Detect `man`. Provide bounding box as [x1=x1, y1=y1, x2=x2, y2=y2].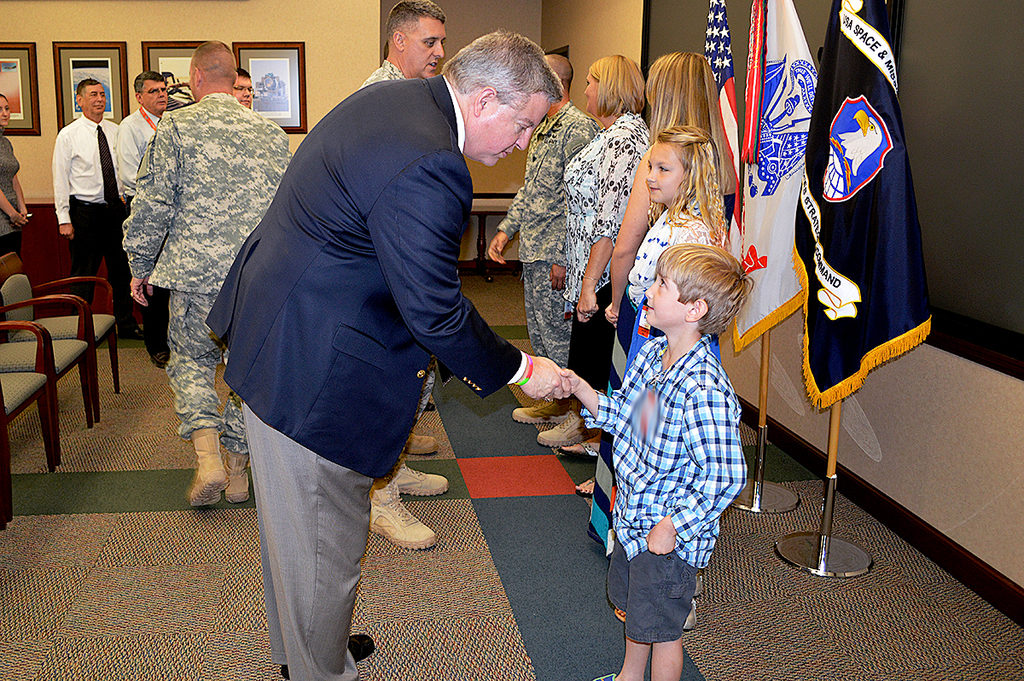
[x1=358, y1=0, x2=452, y2=551].
